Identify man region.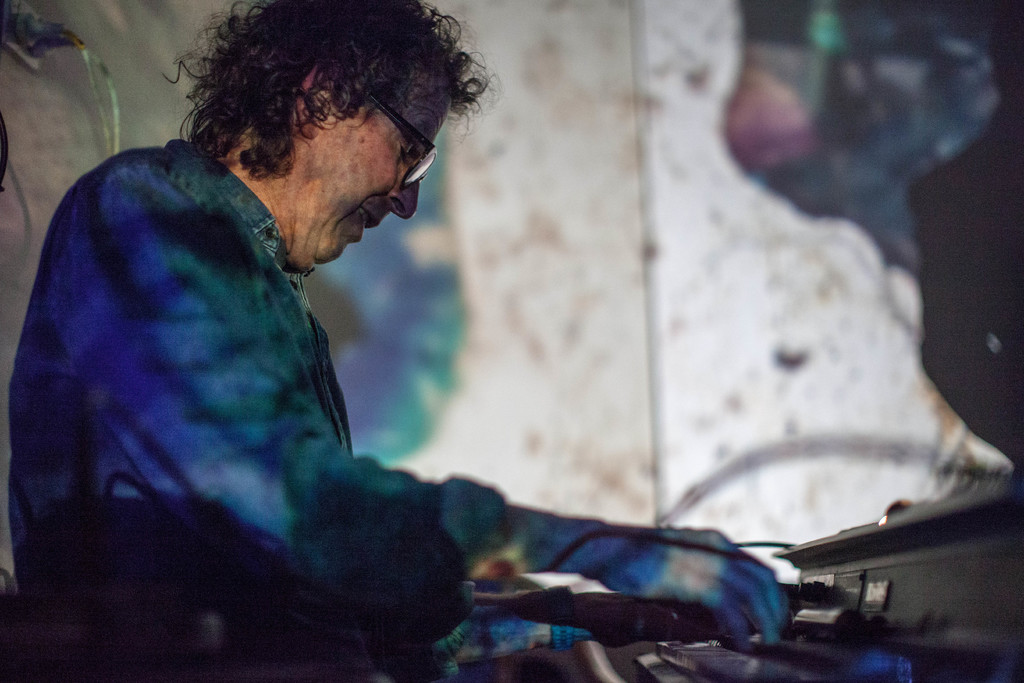
Region: Rect(10, 0, 786, 682).
